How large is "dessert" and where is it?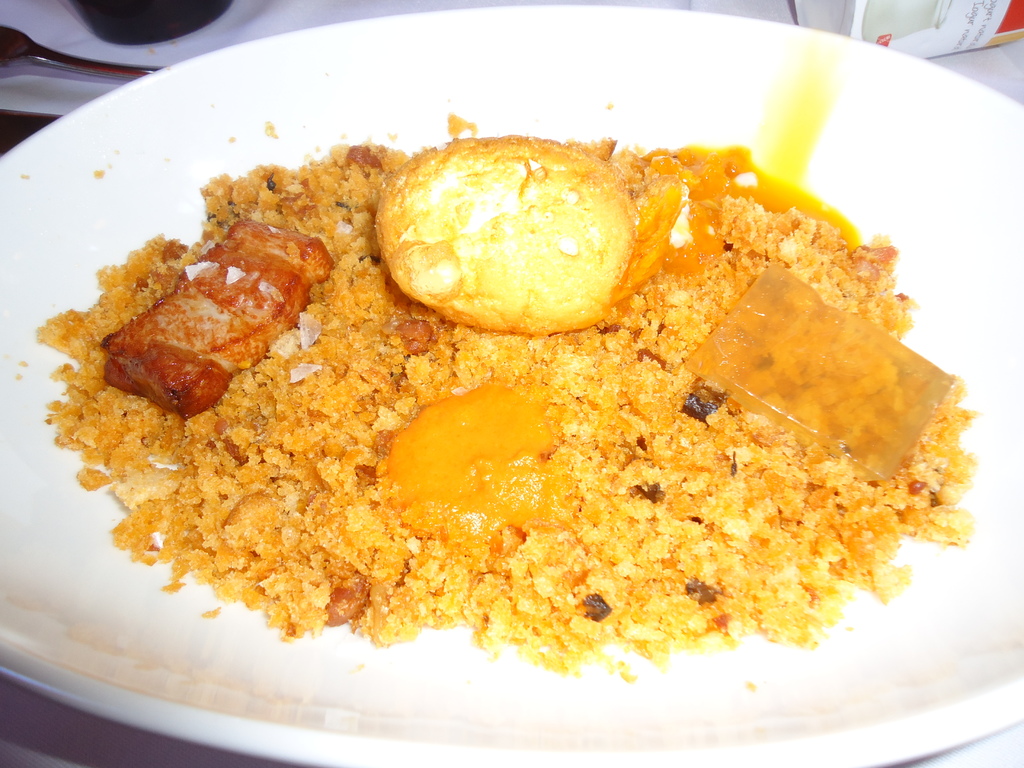
Bounding box: x1=24, y1=102, x2=975, y2=719.
